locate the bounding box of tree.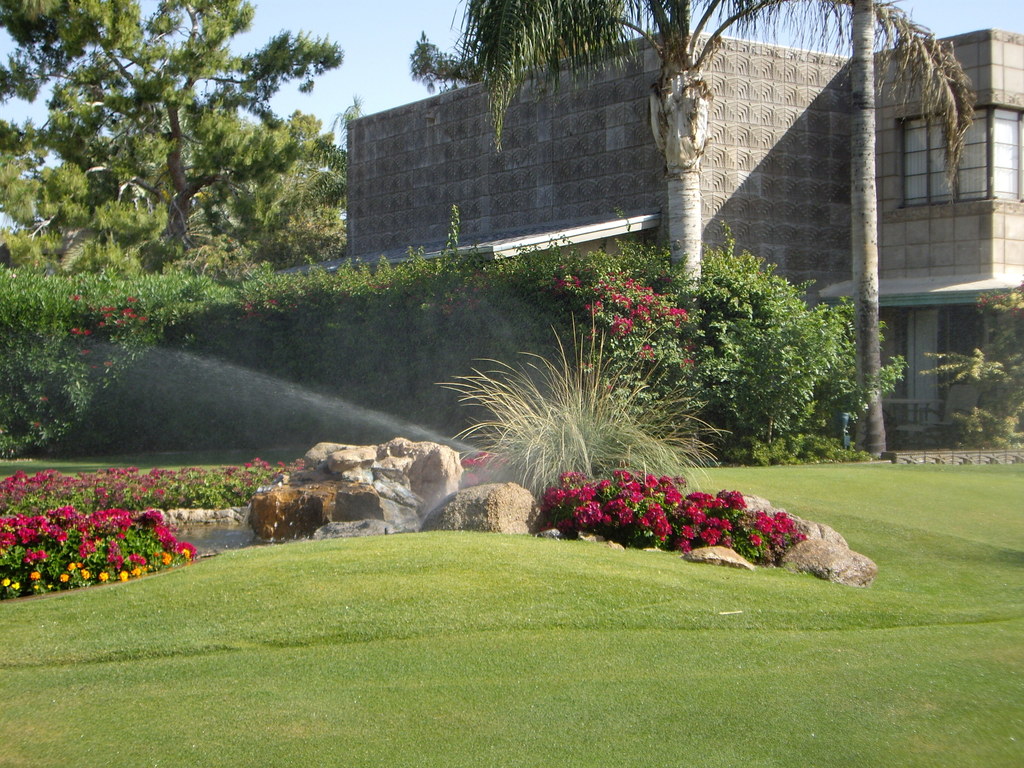
Bounding box: 664,224,904,445.
